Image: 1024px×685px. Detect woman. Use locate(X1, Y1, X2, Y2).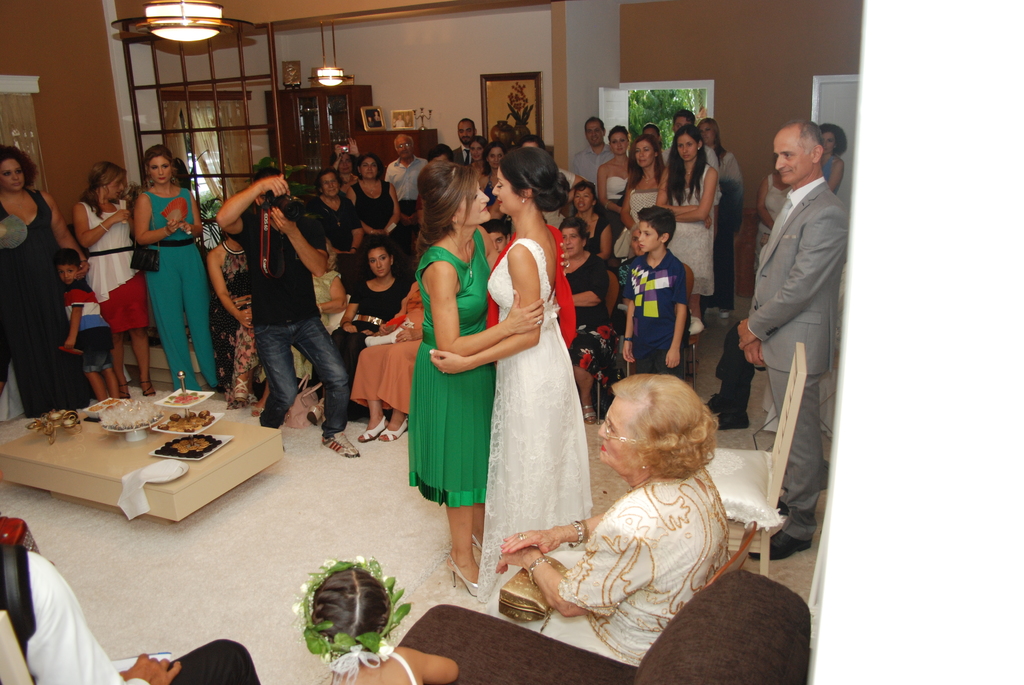
locate(477, 376, 740, 670).
